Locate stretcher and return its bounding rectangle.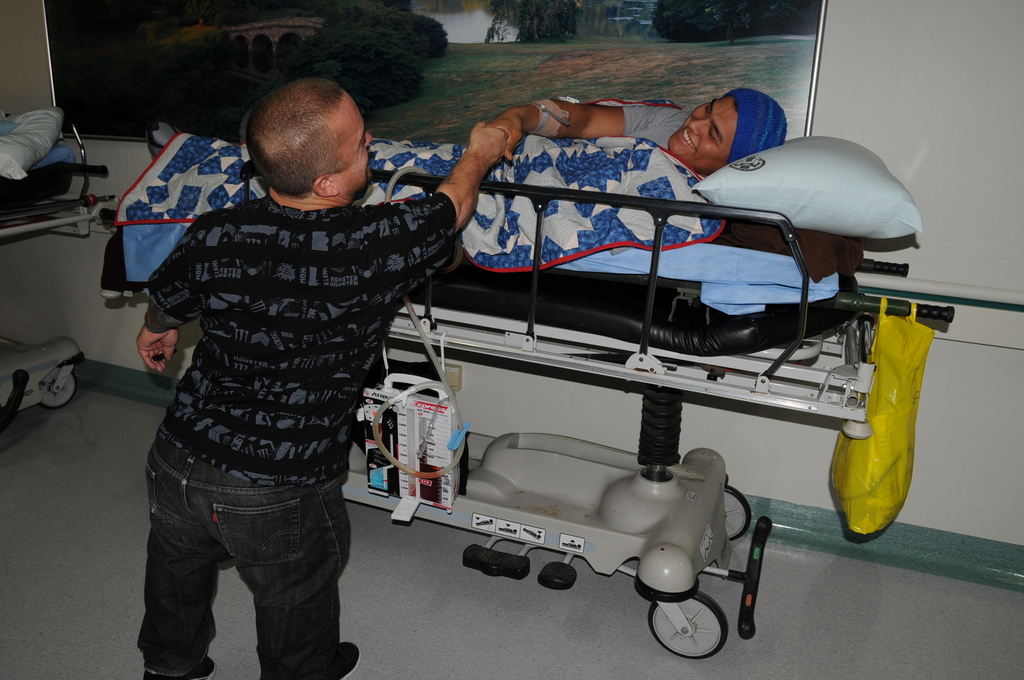
bbox(0, 109, 110, 430).
